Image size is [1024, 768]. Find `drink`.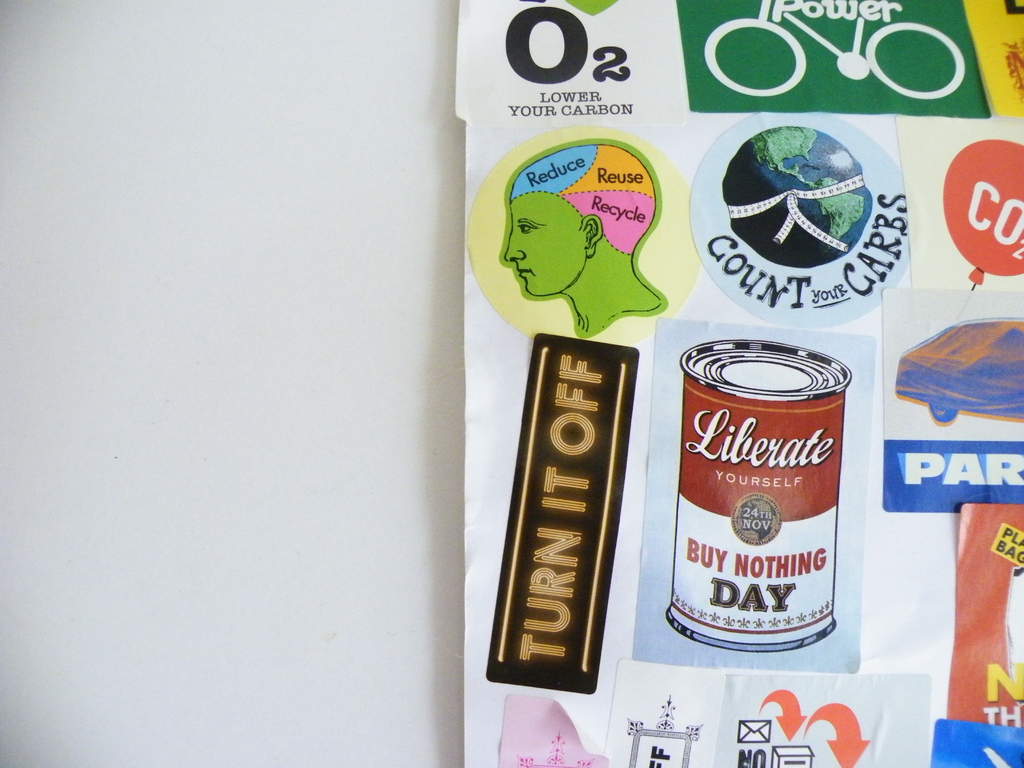
l=668, t=345, r=849, b=680.
